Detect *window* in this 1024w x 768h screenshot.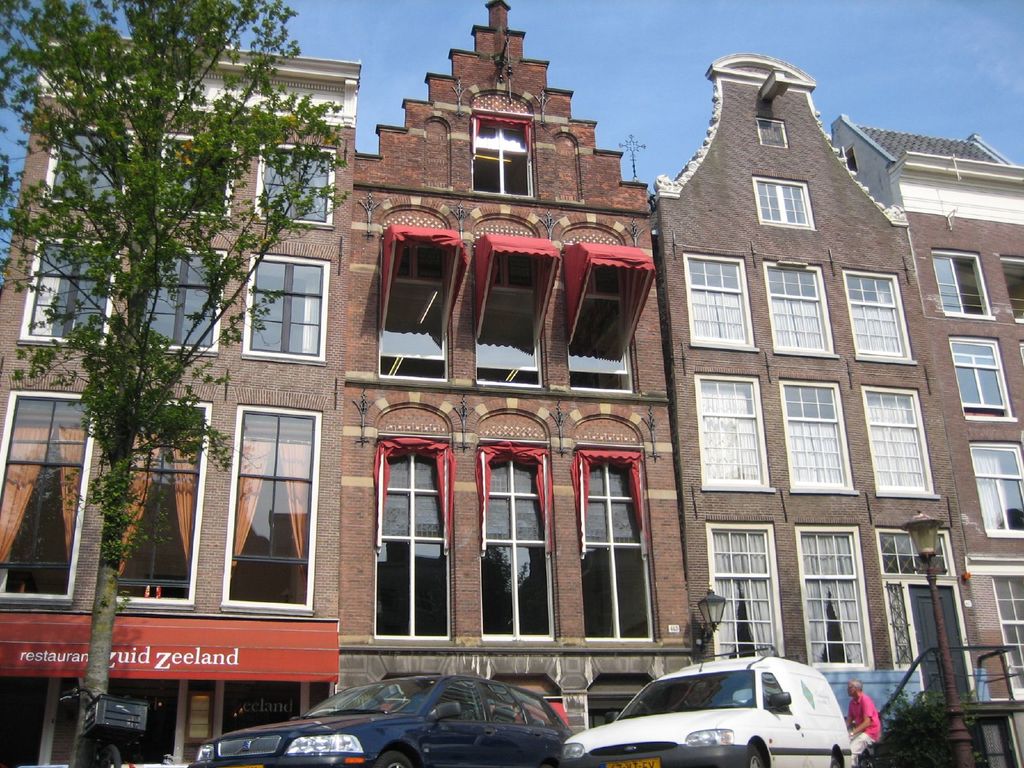
Detection: {"x1": 680, "y1": 250, "x2": 755, "y2": 351}.
